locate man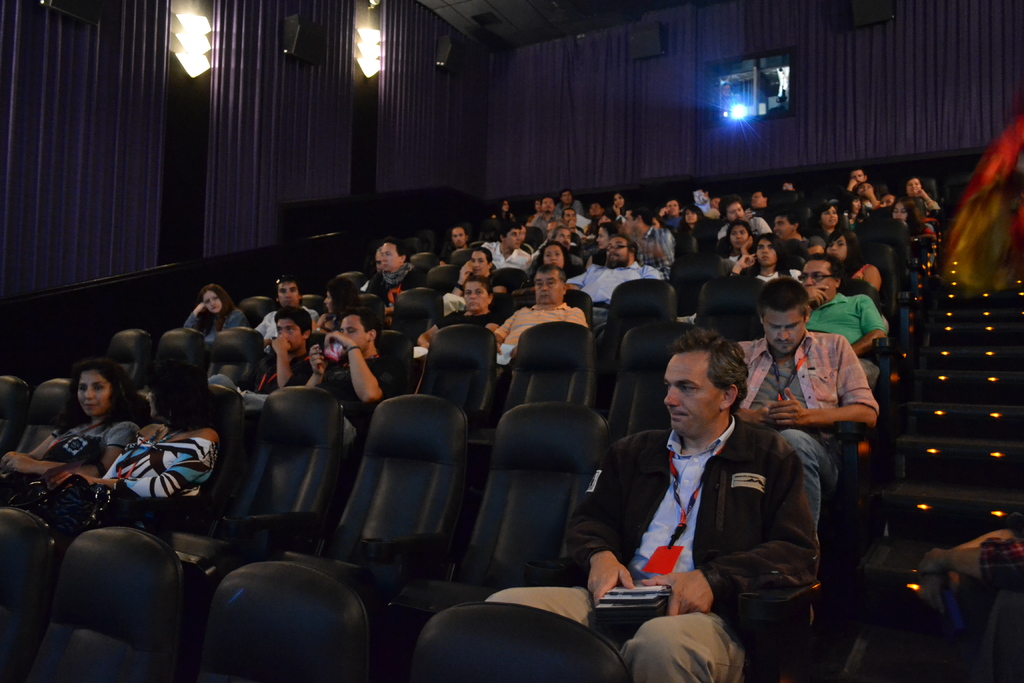
530,200,560,234
